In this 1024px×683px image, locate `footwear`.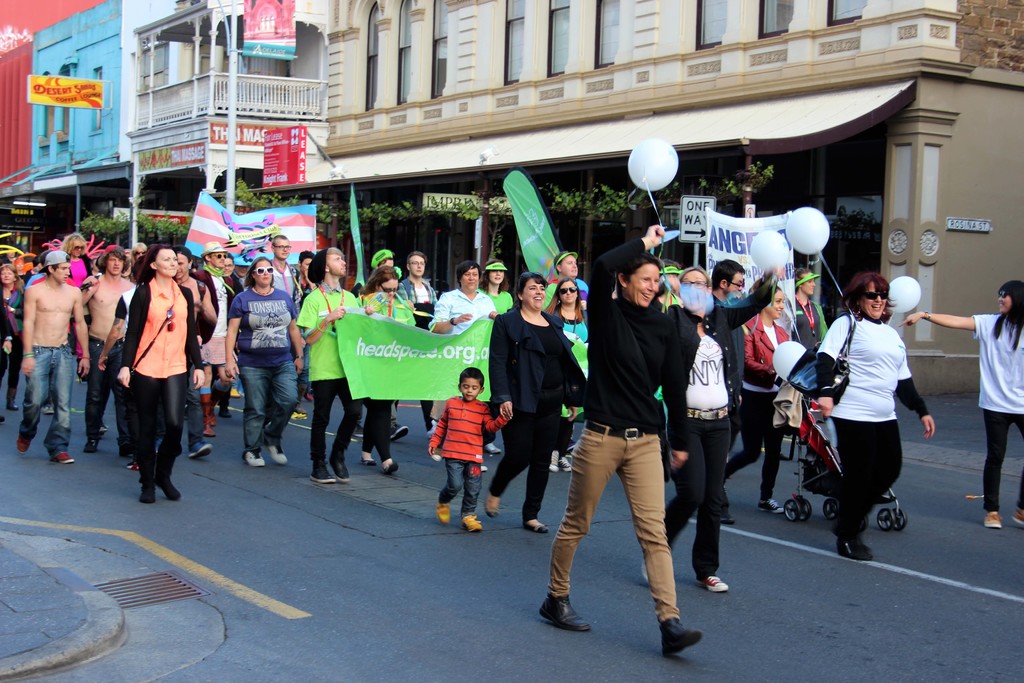
Bounding box: region(533, 596, 597, 632).
